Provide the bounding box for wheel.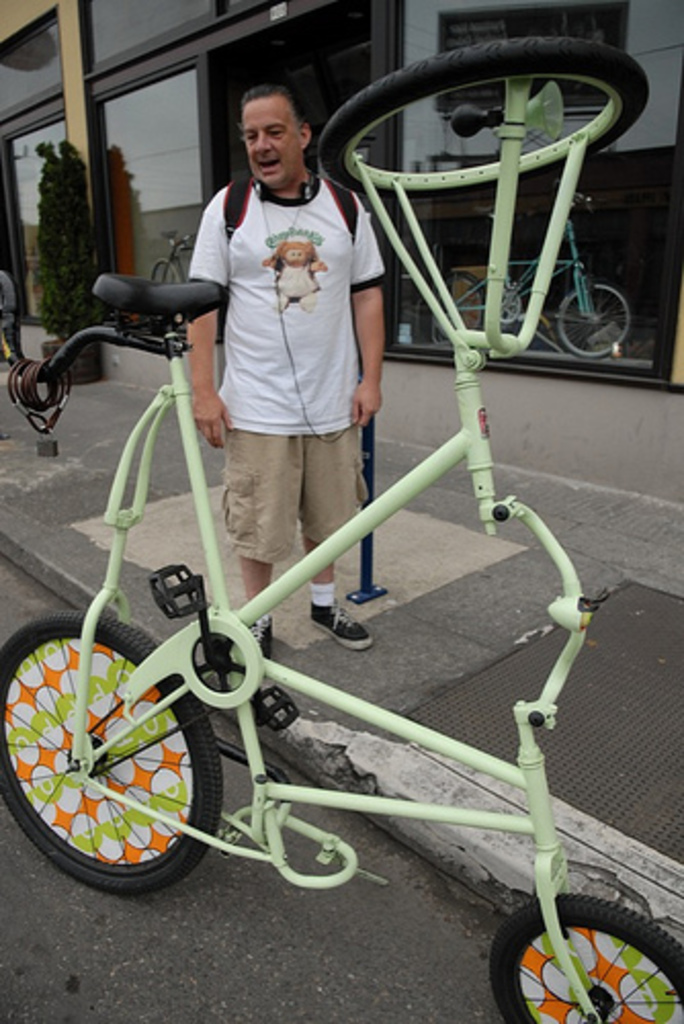
detection(422, 266, 489, 338).
